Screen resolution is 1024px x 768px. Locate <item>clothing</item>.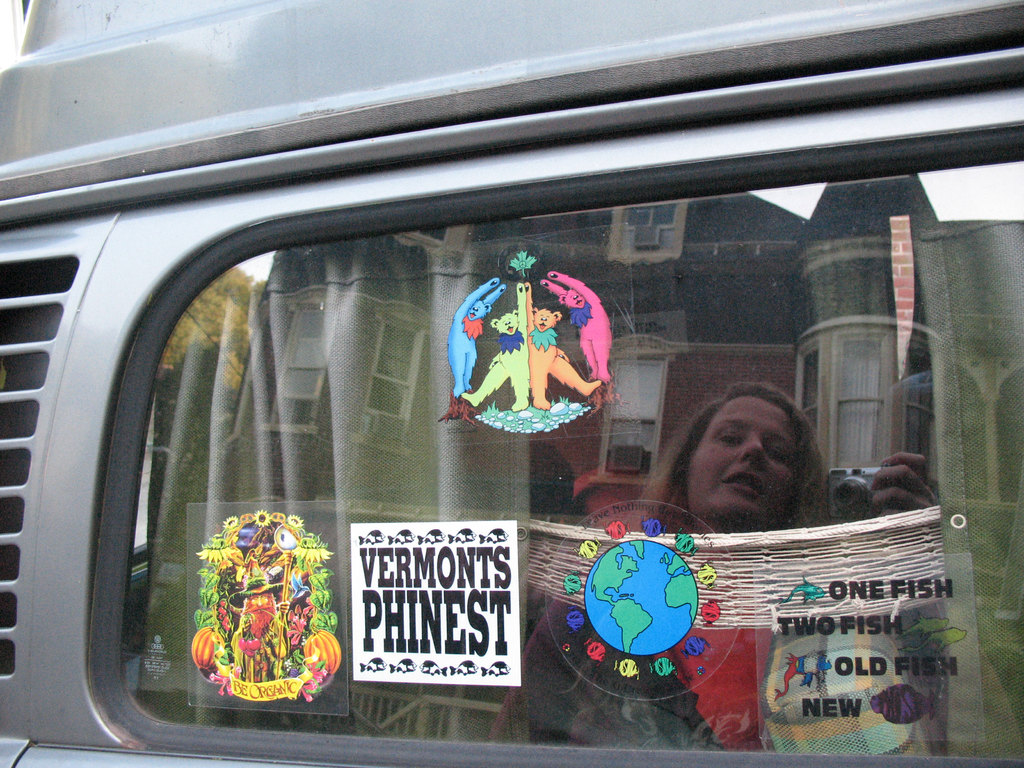
504/566/767/751.
